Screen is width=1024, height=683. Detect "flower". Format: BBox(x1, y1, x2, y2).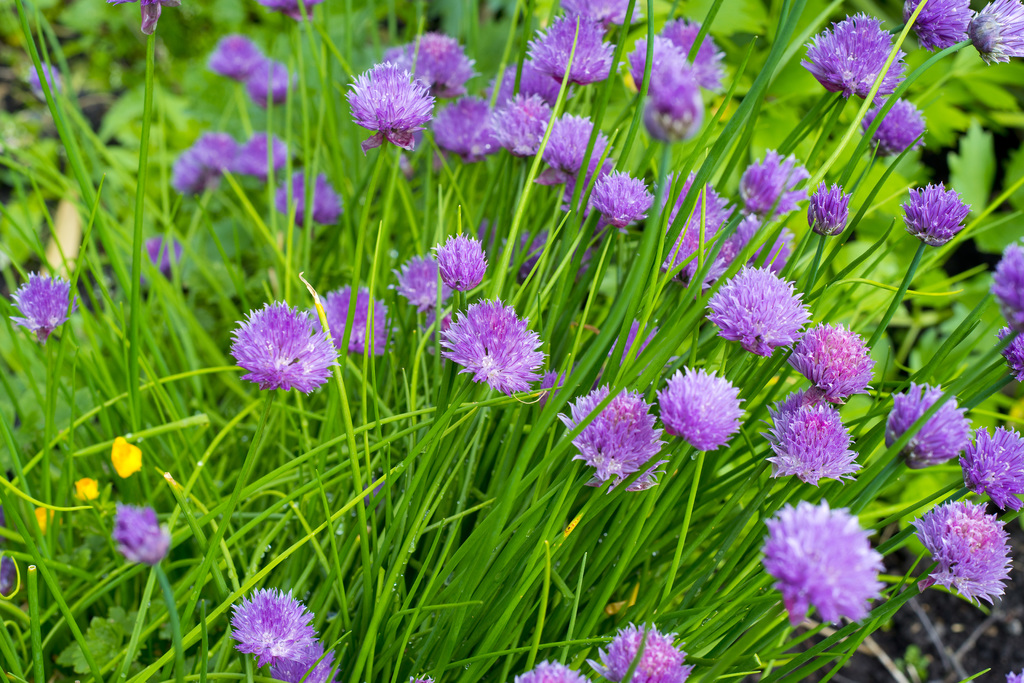
BBox(960, 424, 1023, 505).
